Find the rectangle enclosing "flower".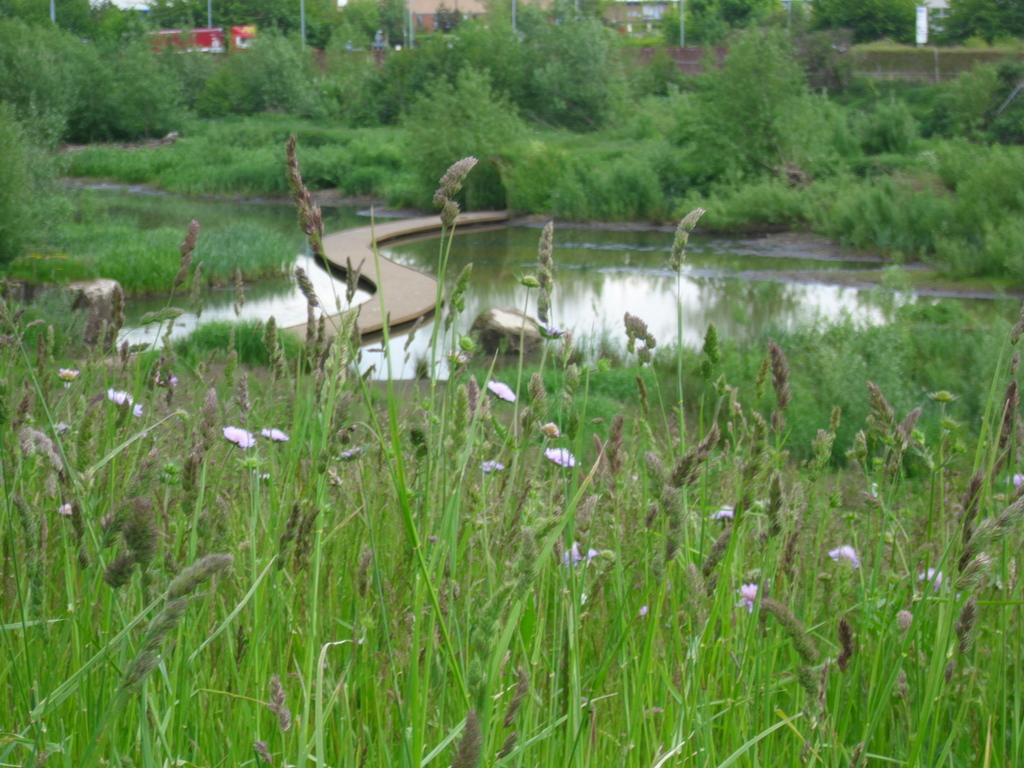
(552, 447, 578, 468).
